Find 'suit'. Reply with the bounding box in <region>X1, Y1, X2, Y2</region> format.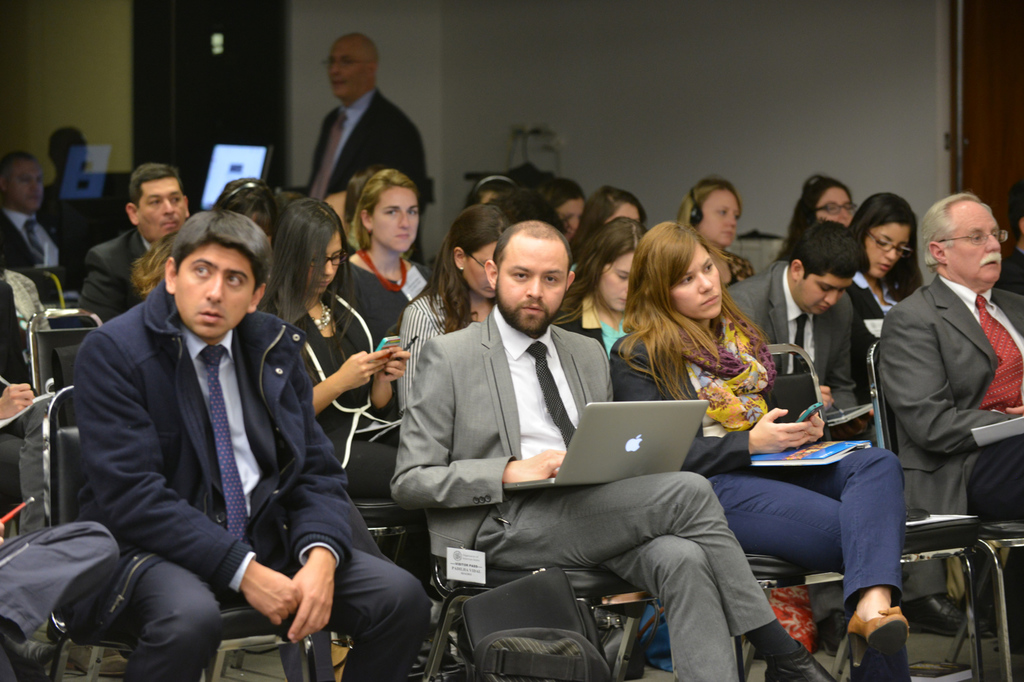
<region>79, 227, 158, 324</region>.
